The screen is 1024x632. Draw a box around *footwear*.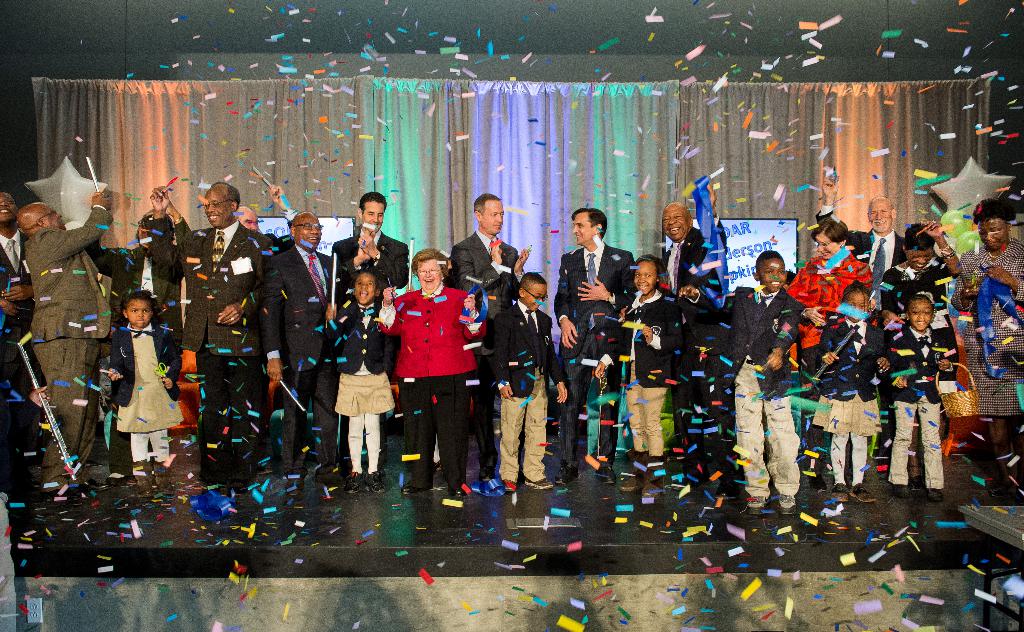
[left=228, top=476, right=252, bottom=496].
